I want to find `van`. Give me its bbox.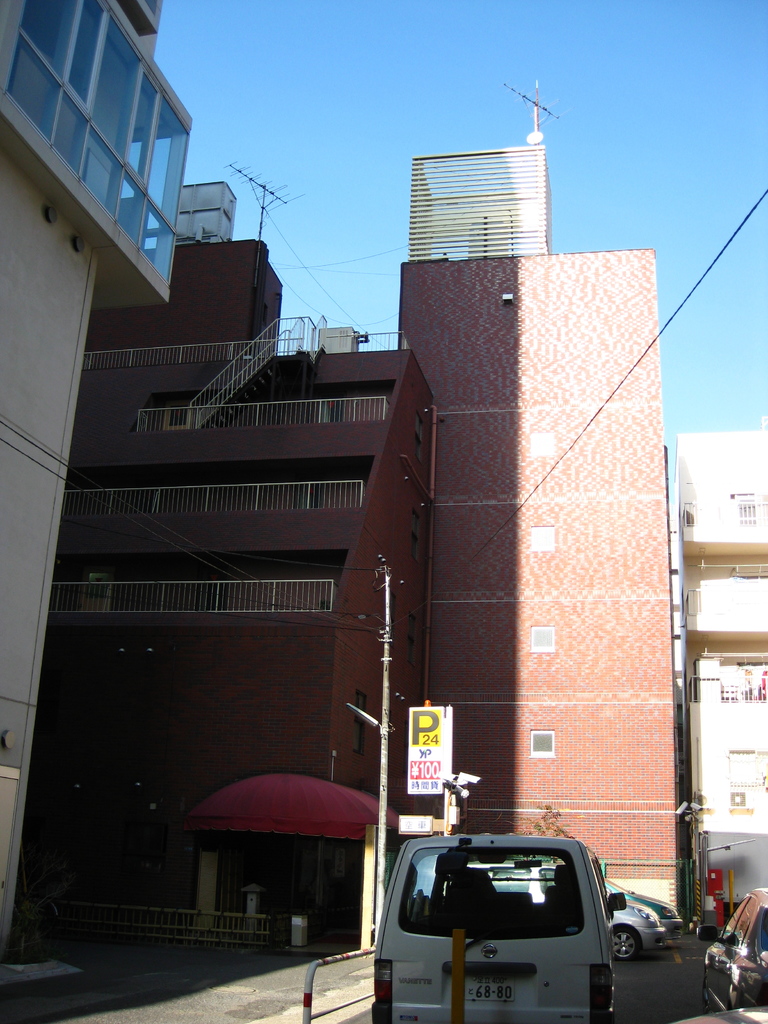
left=370, top=830, right=629, bottom=1023.
